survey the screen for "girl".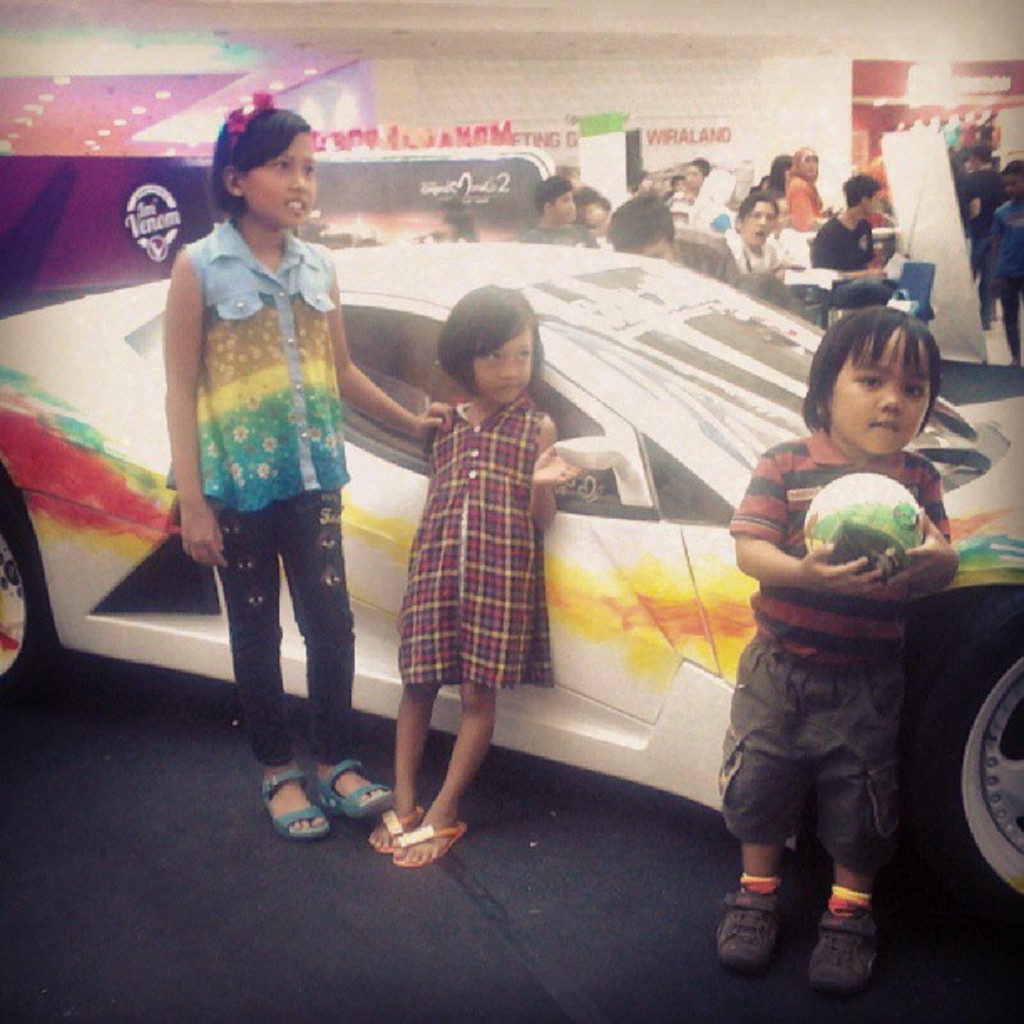
Survey found: region(164, 92, 455, 835).
